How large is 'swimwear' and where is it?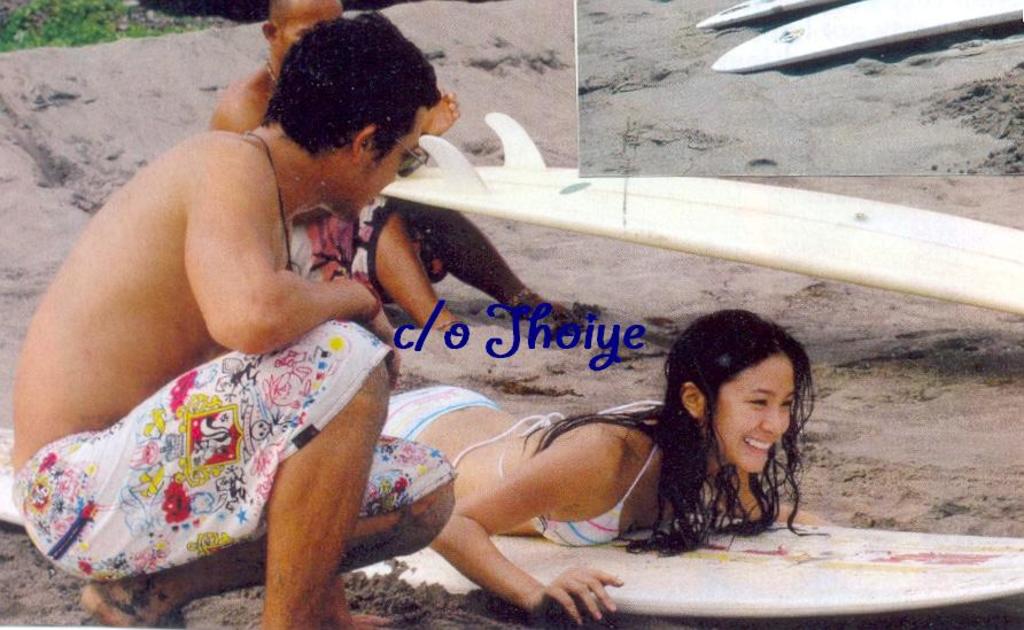
Bounding box: select_region(385, 379, 492, 443).
